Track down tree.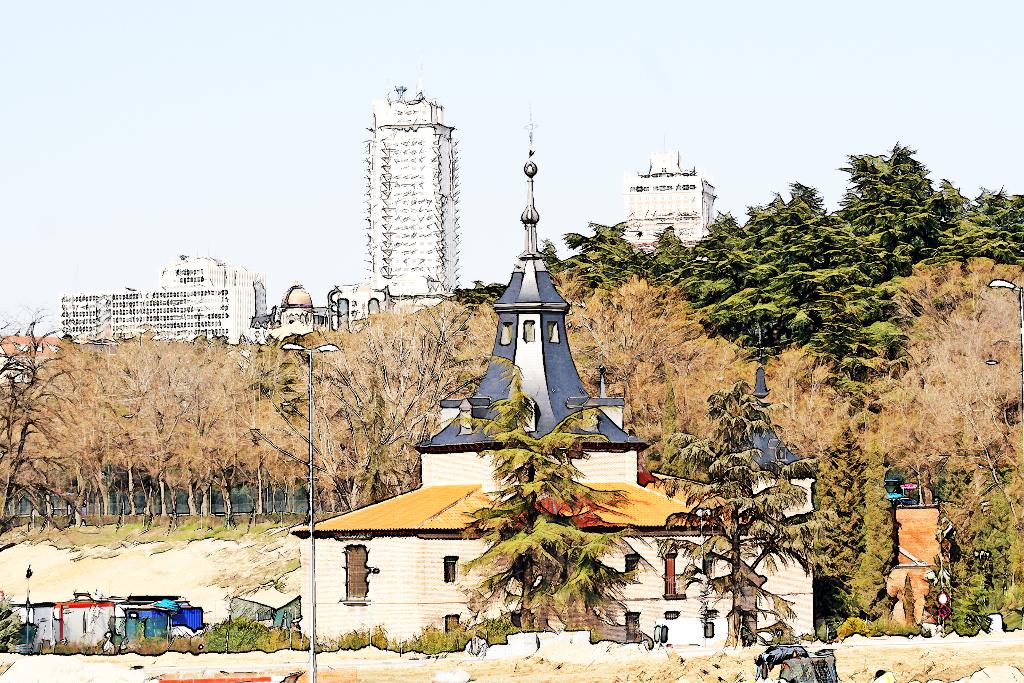
Tracked to <box>822,419,874,597</box>.
